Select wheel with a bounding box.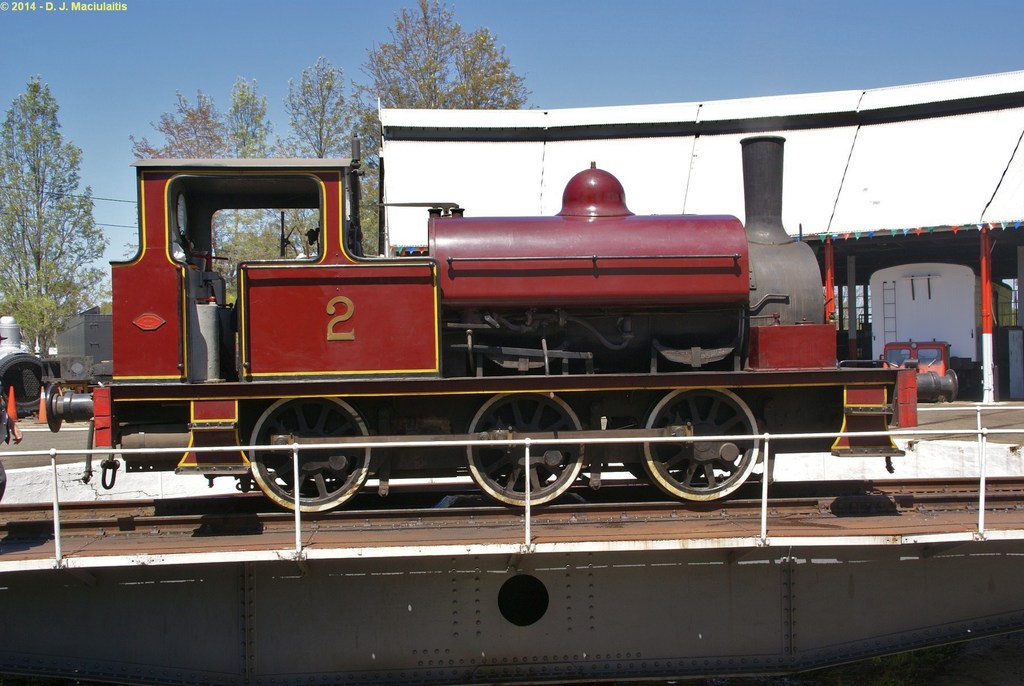
bbox(465, 391, 589, 505).
